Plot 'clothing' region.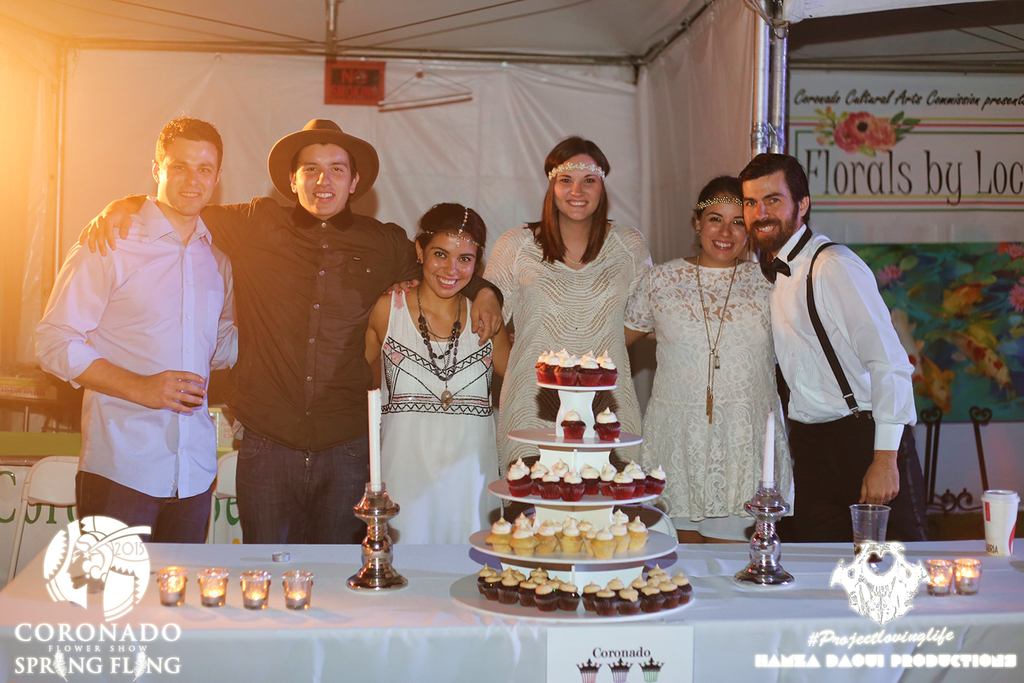
Plotted at (left=480, top=222, right=661, bottom=488).
